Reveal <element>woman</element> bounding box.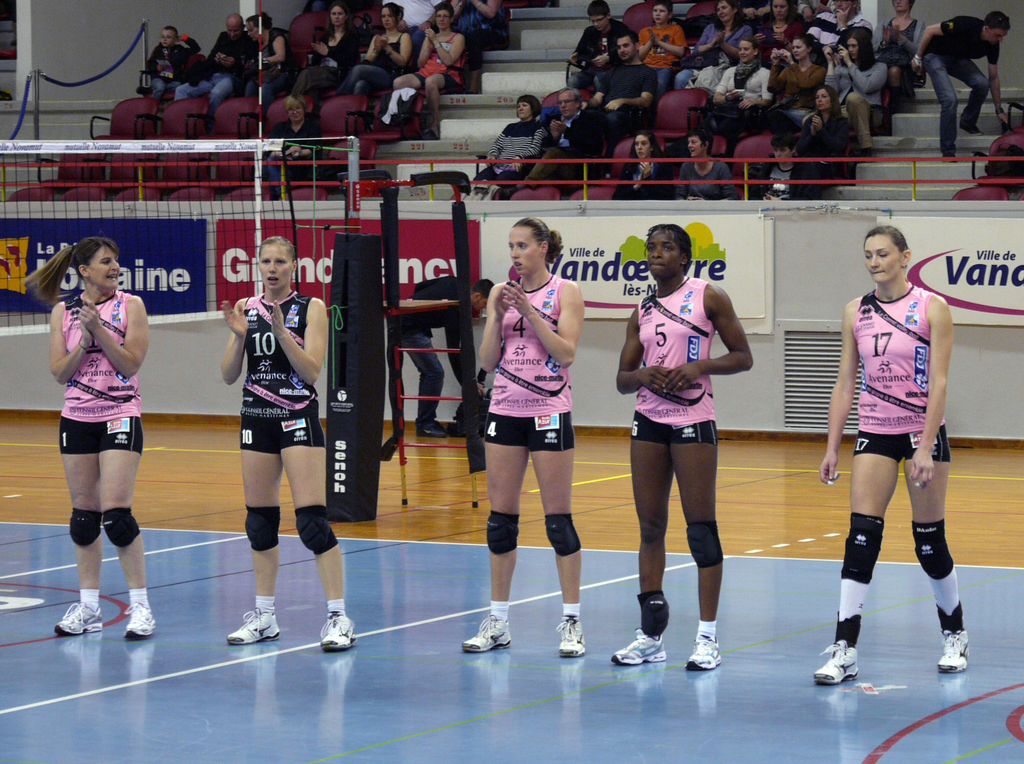
Revealed: bbox=(810, 225, 972, 684).
